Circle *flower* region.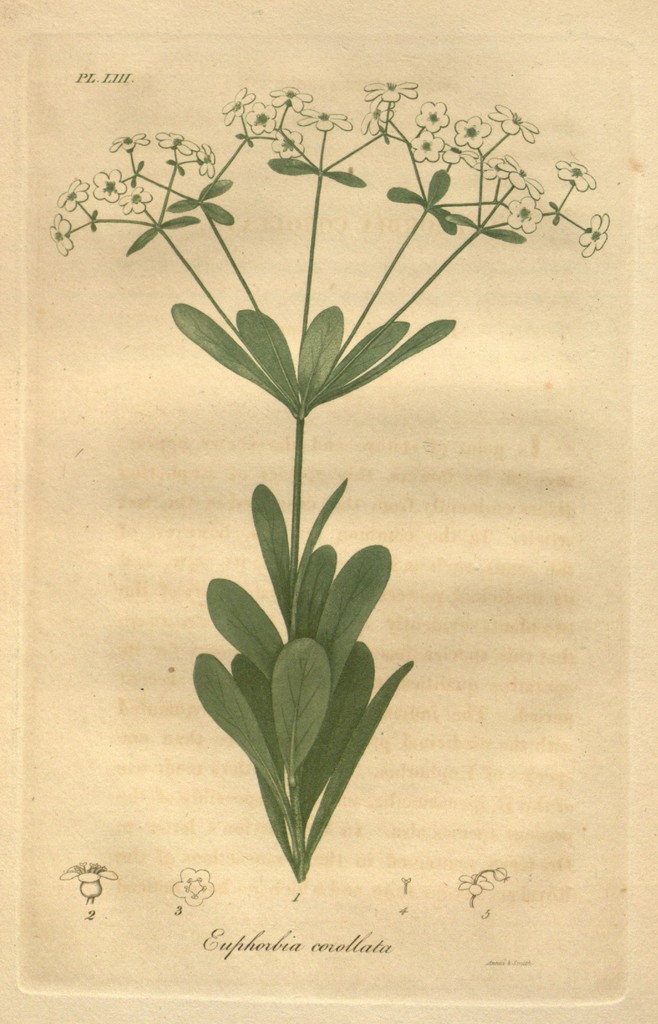
Region: detection(262, 83, 317, 116).
